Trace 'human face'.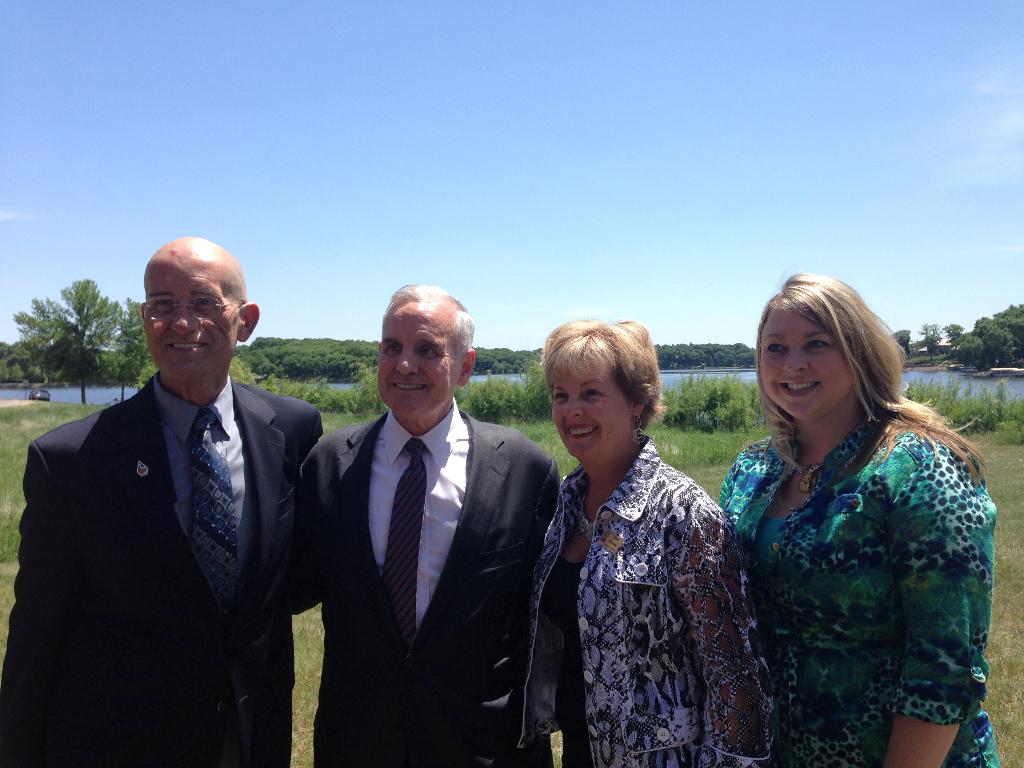
Traced to BBox(547, 348, 628, 458).
